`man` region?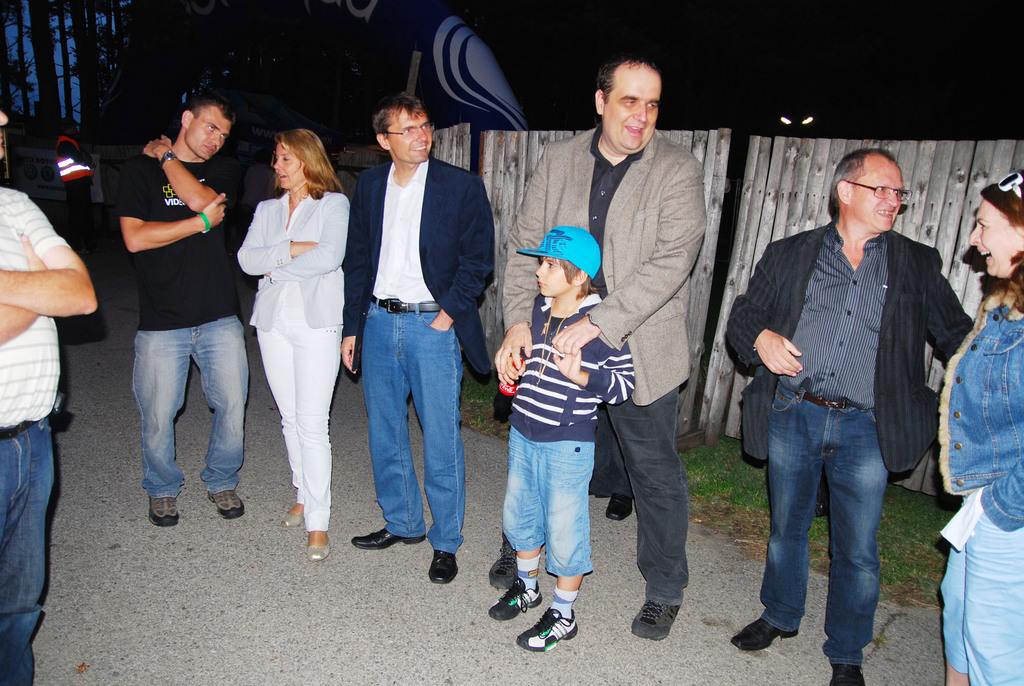
[0,108,95,685]
